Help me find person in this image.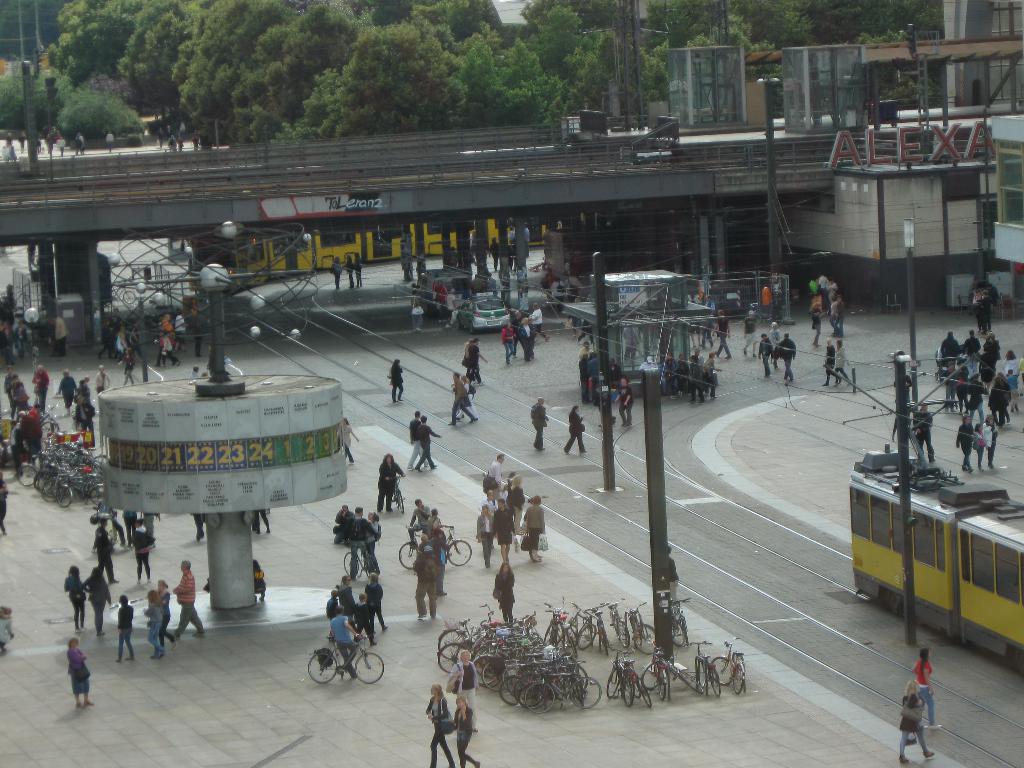
Found it: BBox(468, 337, 472, 373).
